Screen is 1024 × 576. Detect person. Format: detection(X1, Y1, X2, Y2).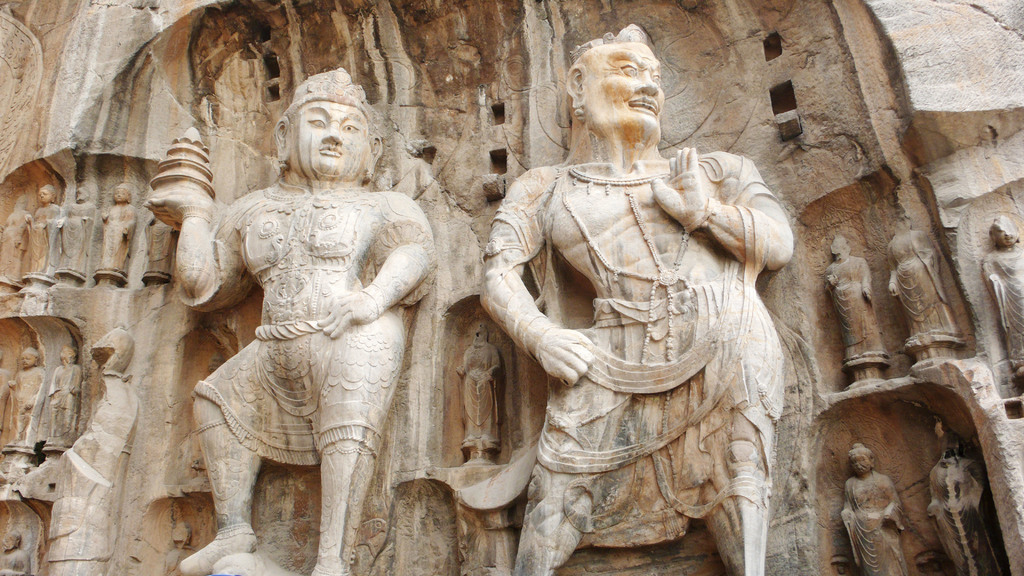
detection(985, 216, 1023, 394).
